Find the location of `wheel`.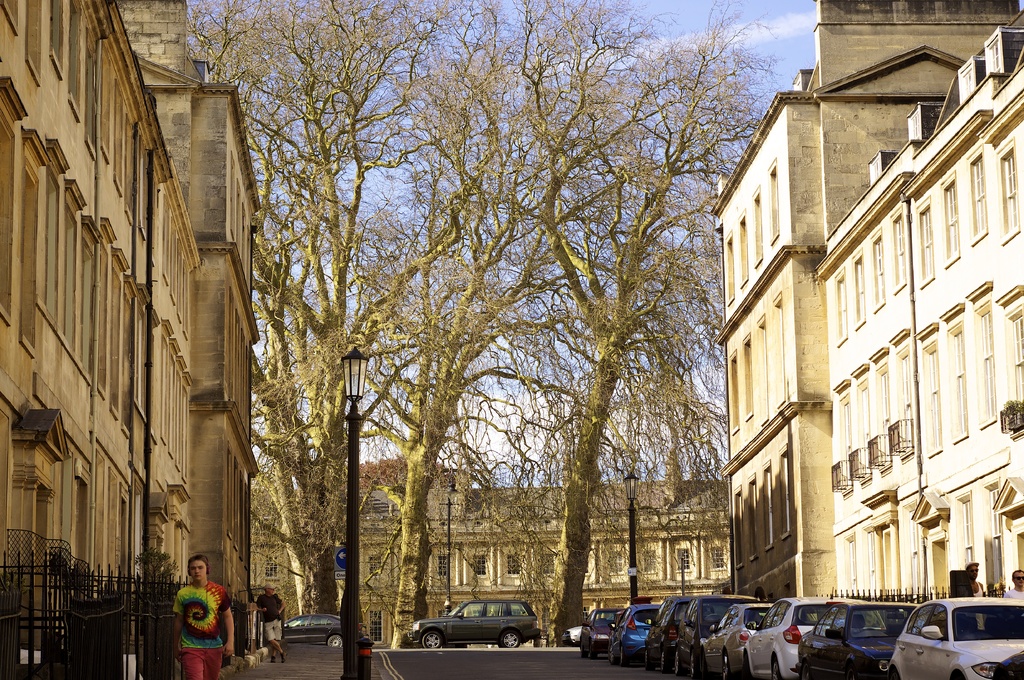
Location: bbox(659, 649, 669, 670).
